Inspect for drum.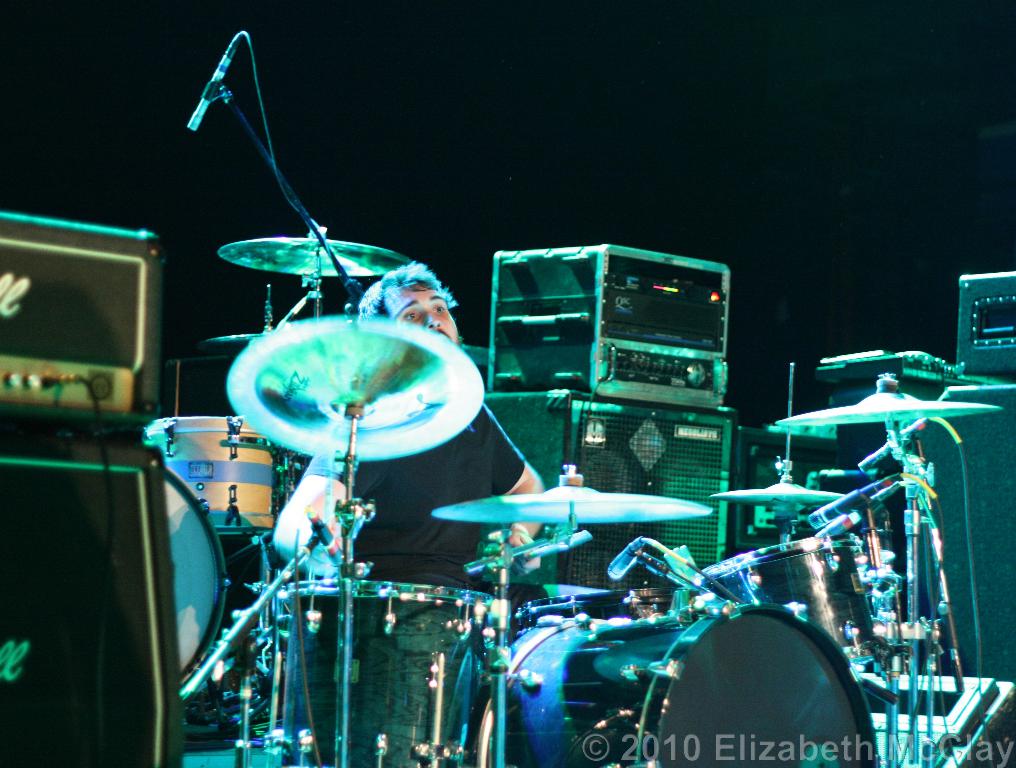
Inspection: {"left": 145, "top": 413, "right": 273, "bottom": 544}.
